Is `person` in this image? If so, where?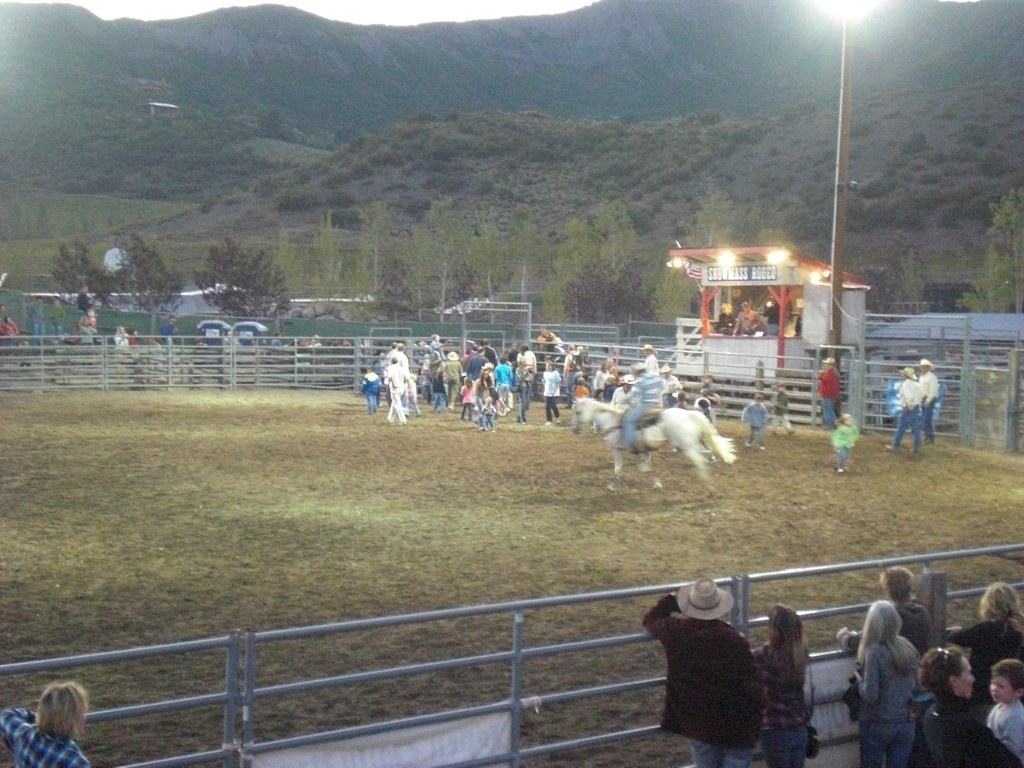
Yes, at (x1=25, y1=295, x2=46, y2=352).
